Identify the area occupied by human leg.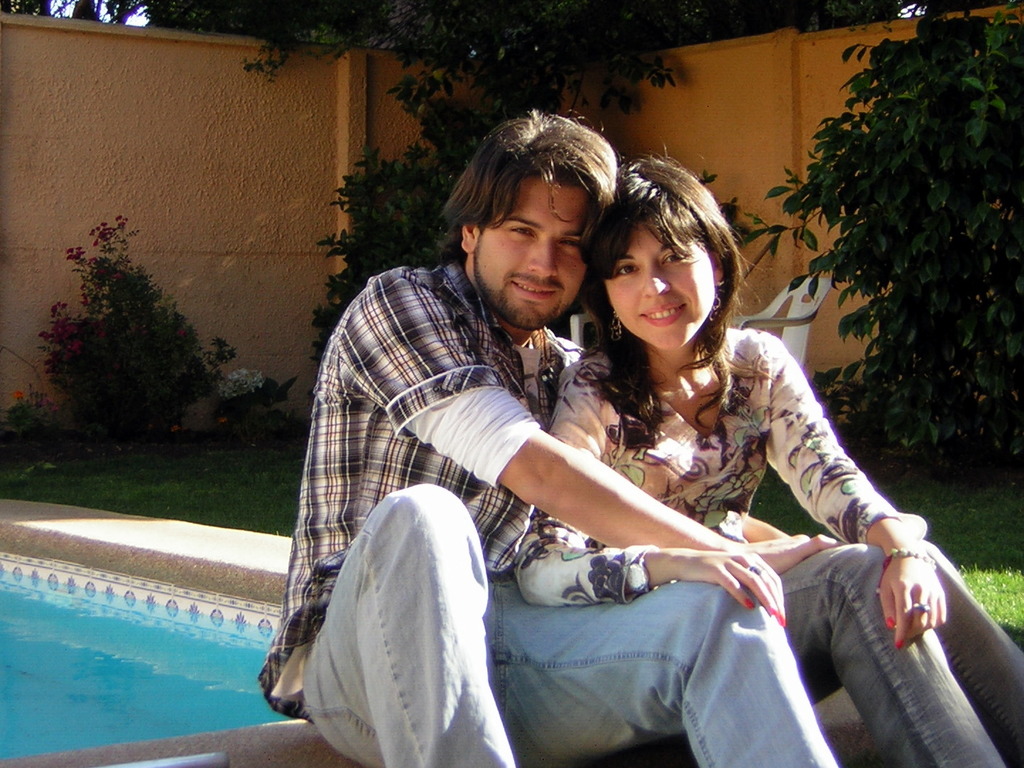
Area: [295, 478, 523, 767].
